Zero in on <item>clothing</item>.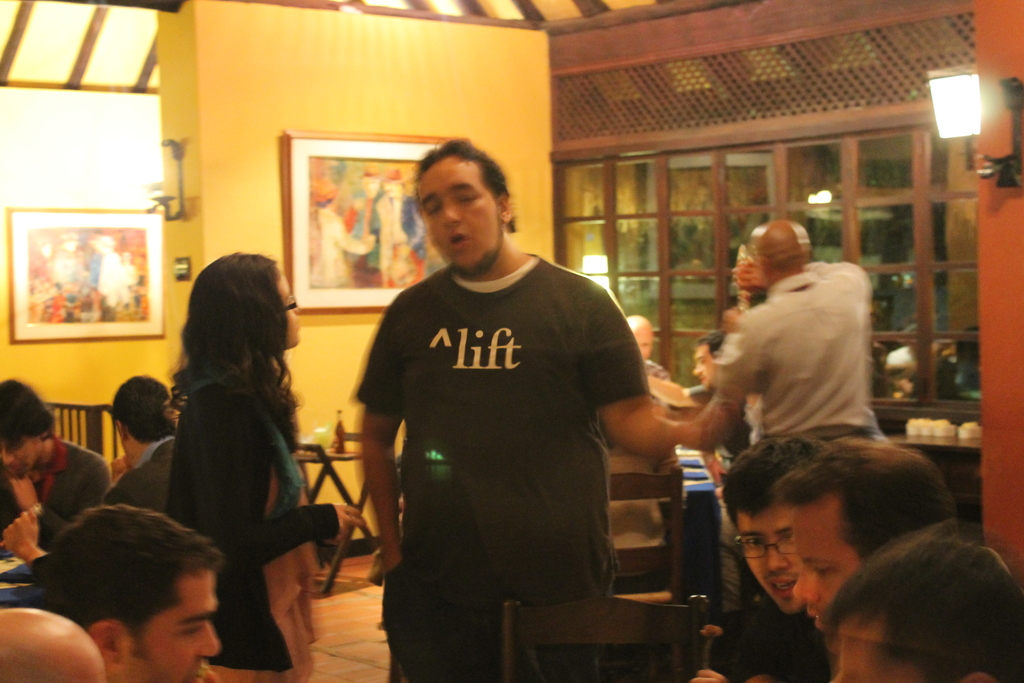
Zeroed in: (left=378, top=260, right=621, bottom=682).
